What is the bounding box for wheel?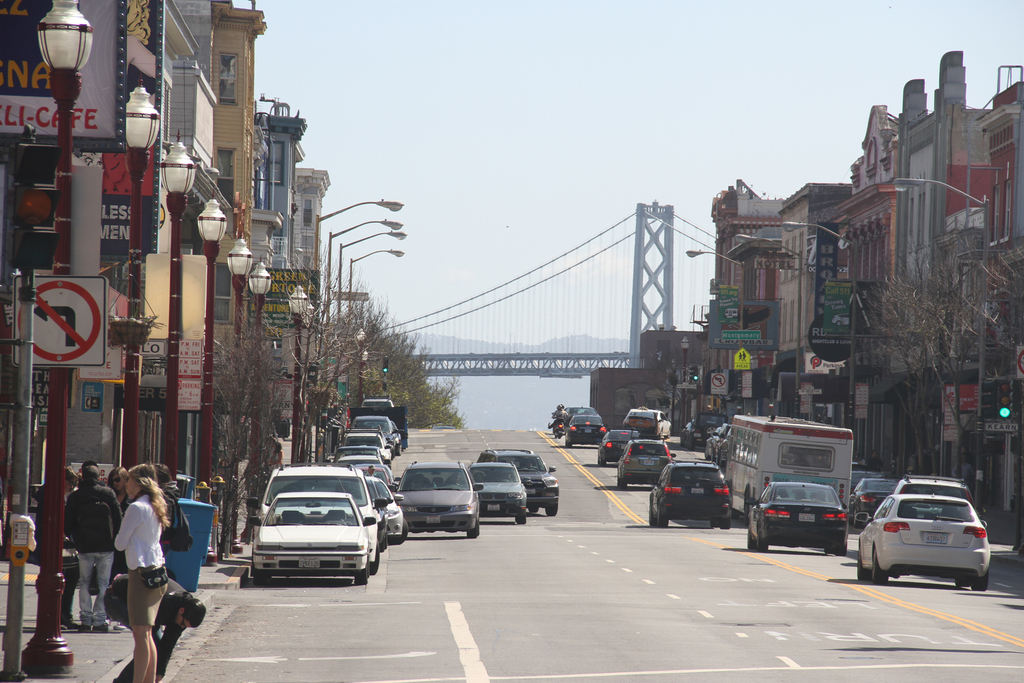
(left=972, top=571, right=991, bottom=593).
